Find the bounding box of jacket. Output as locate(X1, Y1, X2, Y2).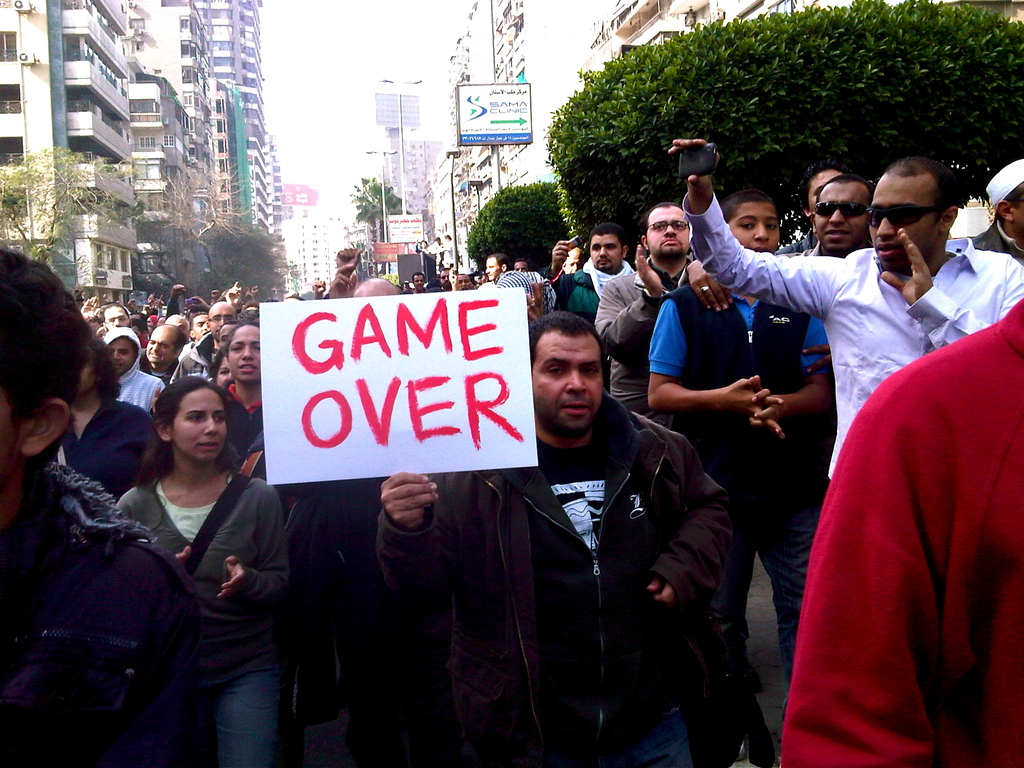
locate(650, 269, 833, 463).
